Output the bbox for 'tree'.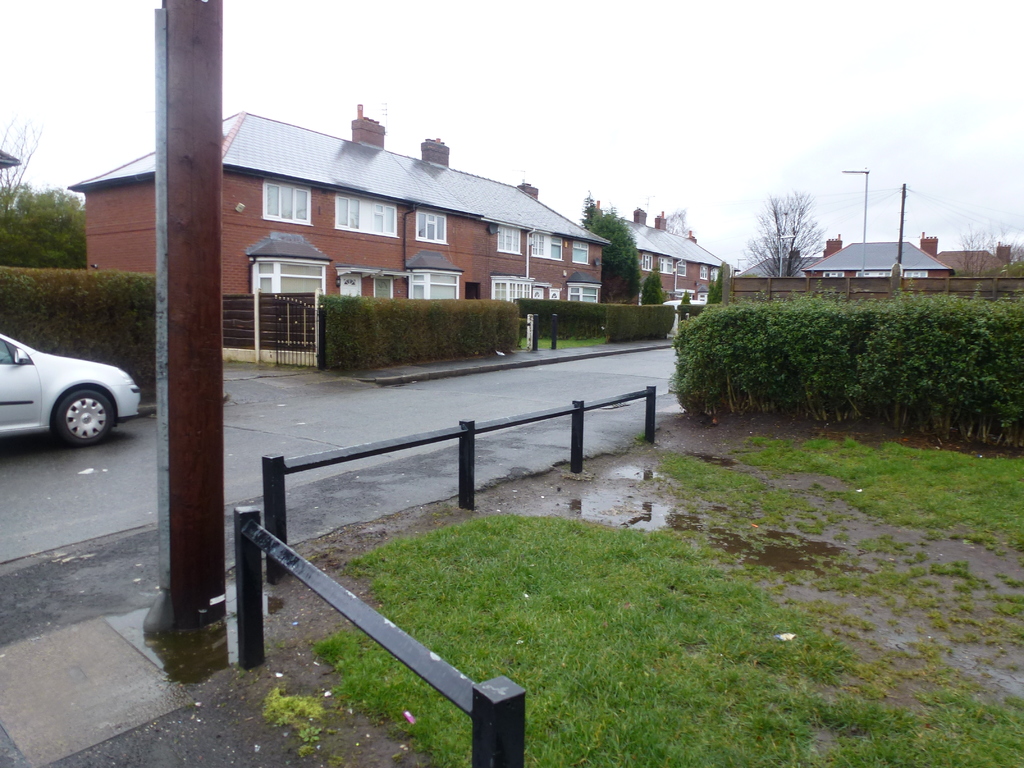
x1=575 y1=191 x2=640 y2=301.
